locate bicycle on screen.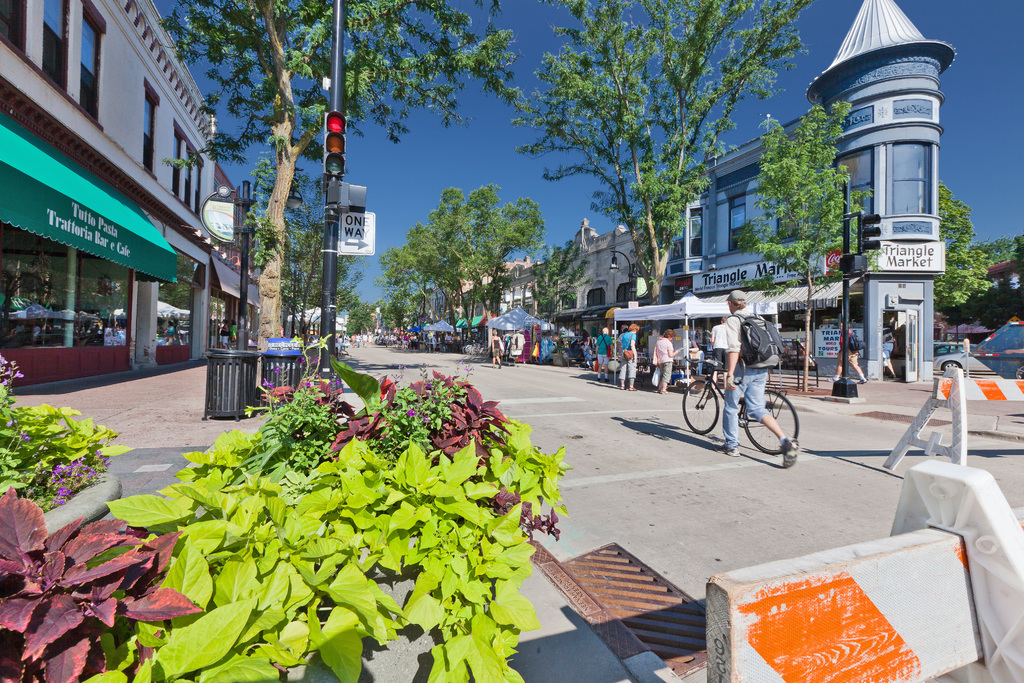
On screen at locate(690, 356, 809, 463).
